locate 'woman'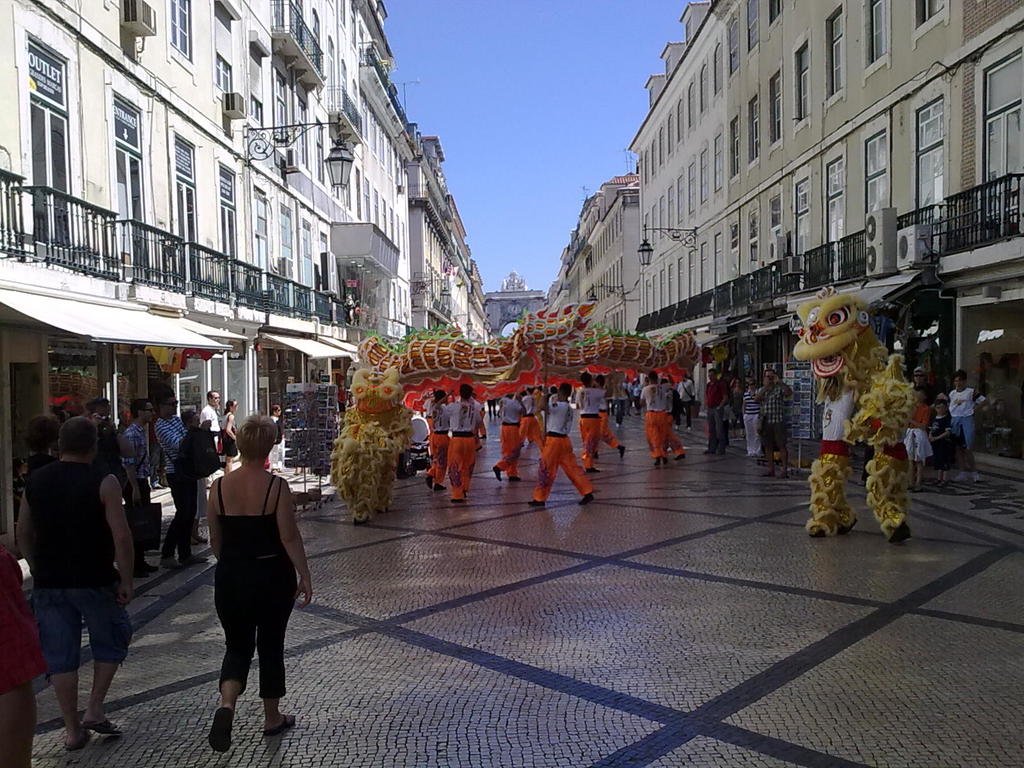
[left=182, top=406, right=301, bottom=746]
